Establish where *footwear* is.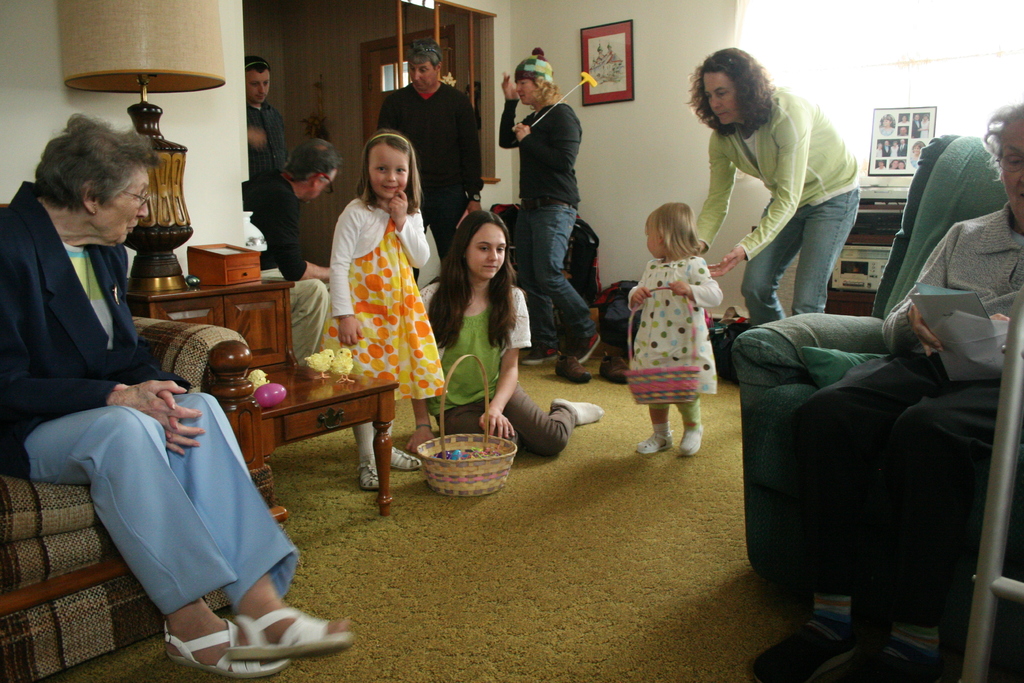
Established at select_region(229, 605, 355, 663).
